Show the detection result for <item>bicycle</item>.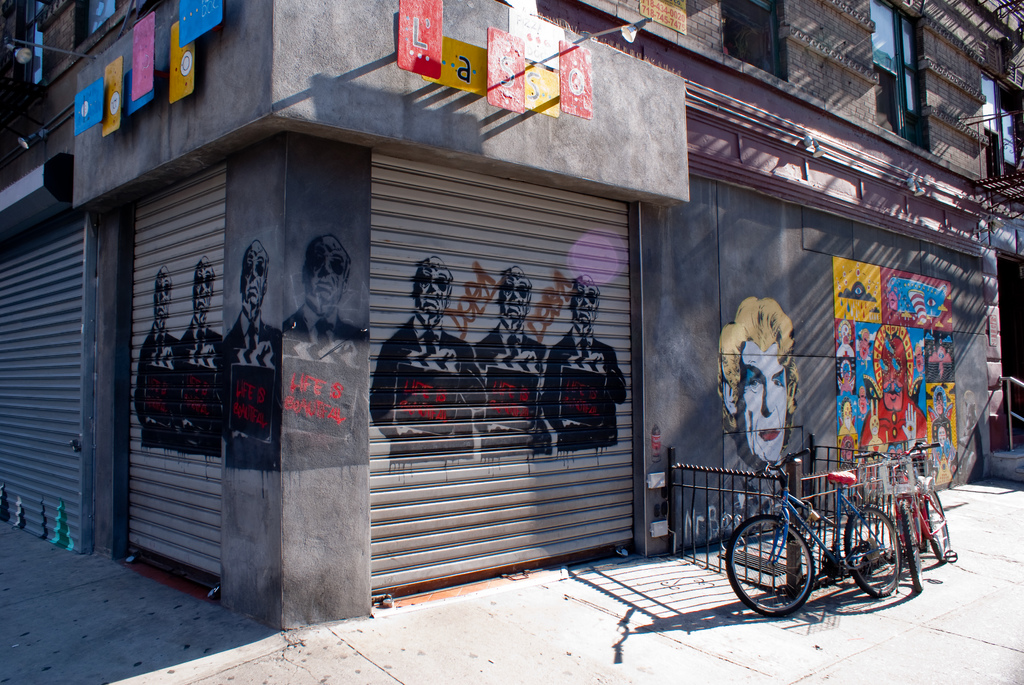
<bbox>851, 439, 958, 590</bbox>.
